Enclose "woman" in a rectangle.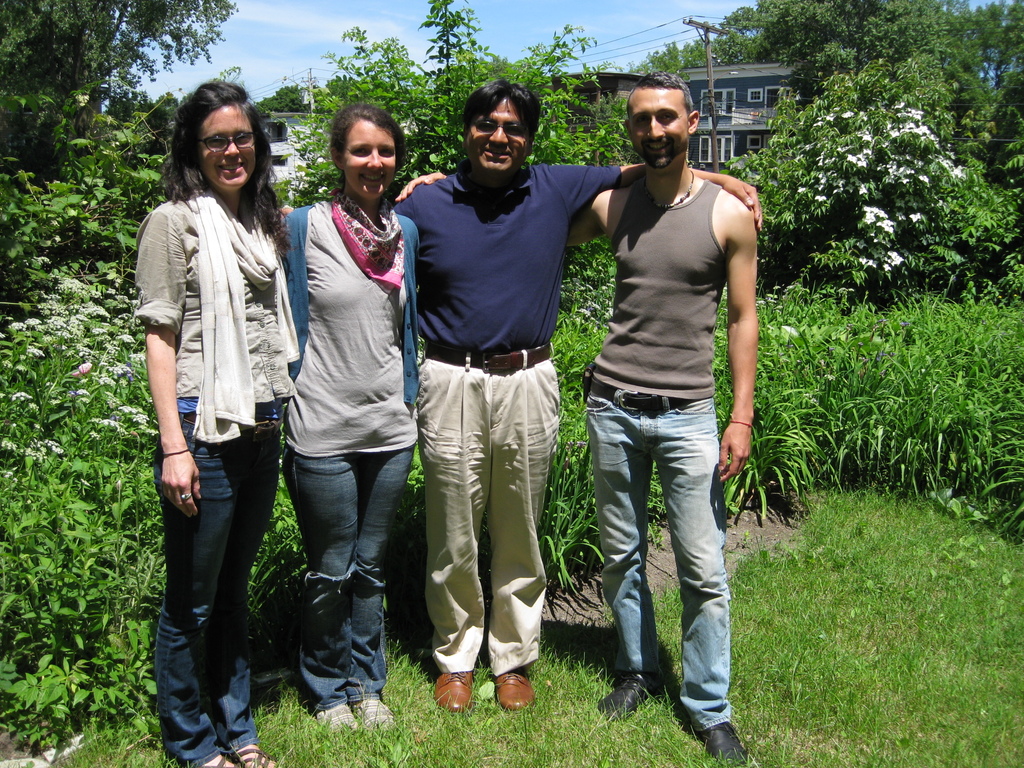
[left=275, top=101, right=421, bottom=742].
